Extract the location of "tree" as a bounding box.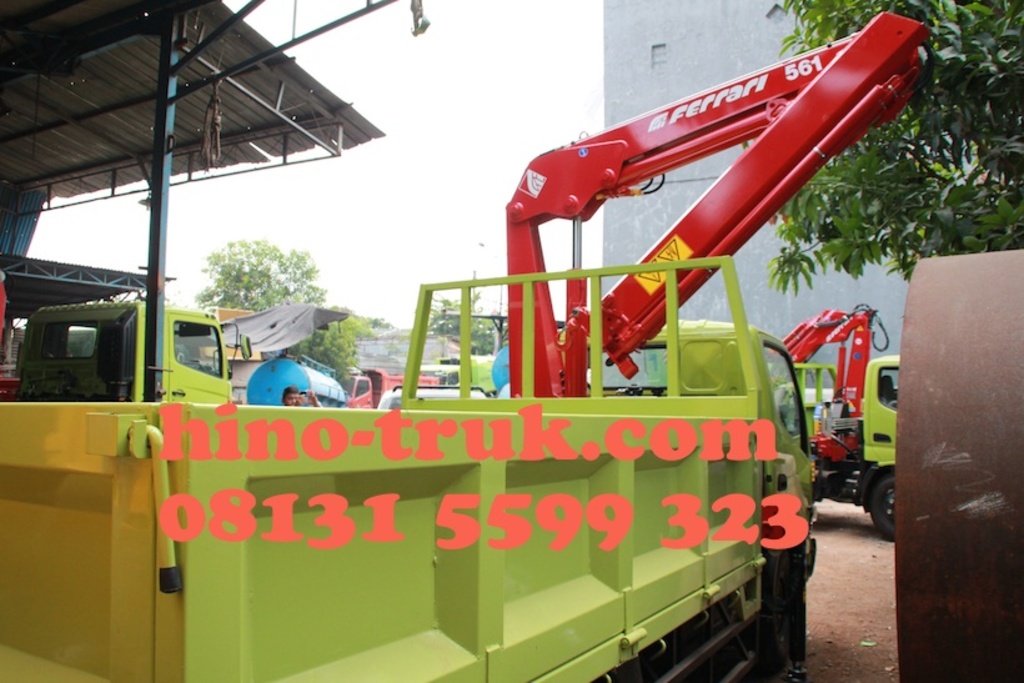
<region>192, 240, 362, 390</region>.
